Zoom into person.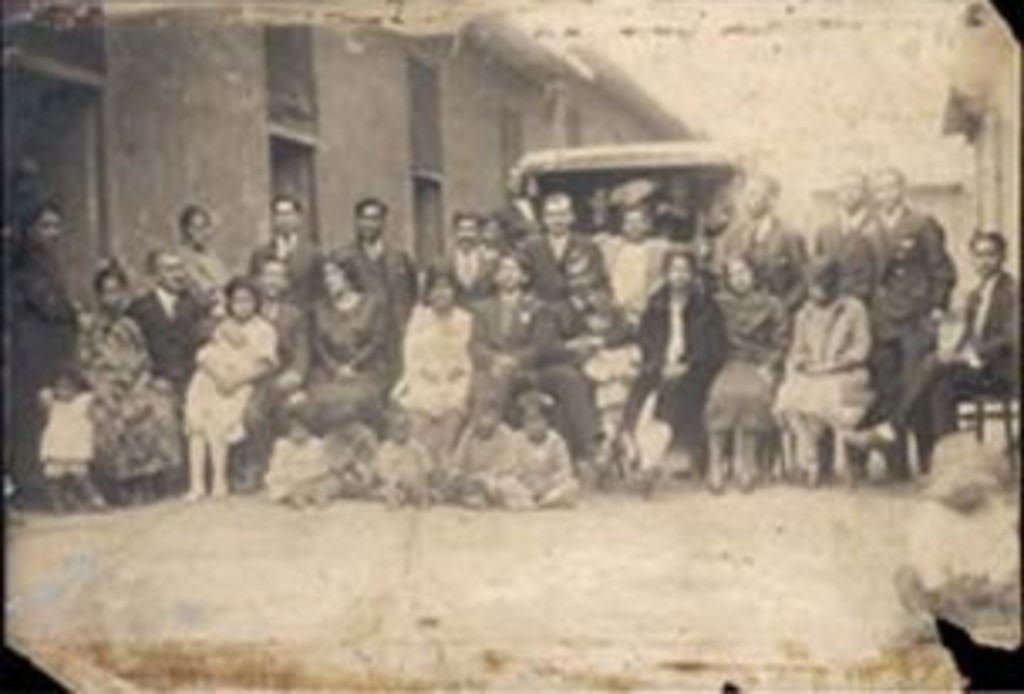
Zoom target: bbox=(569, 280, 643, 431).
